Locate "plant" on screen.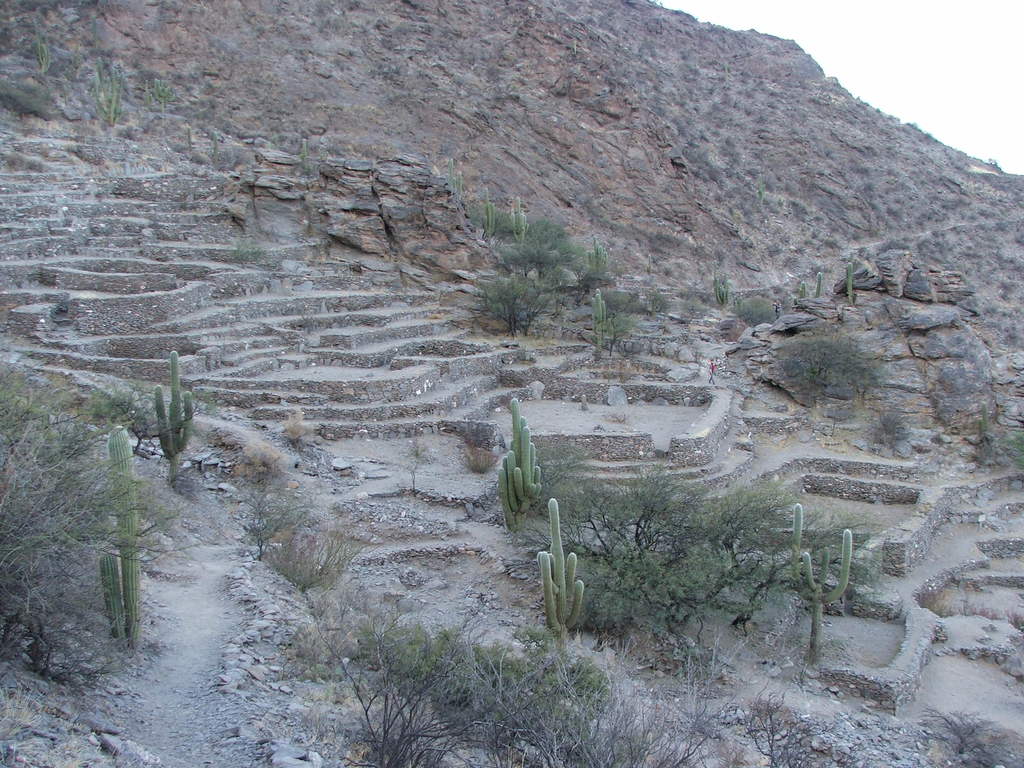
On screen at bbox=[973, 399, 991, 436].
